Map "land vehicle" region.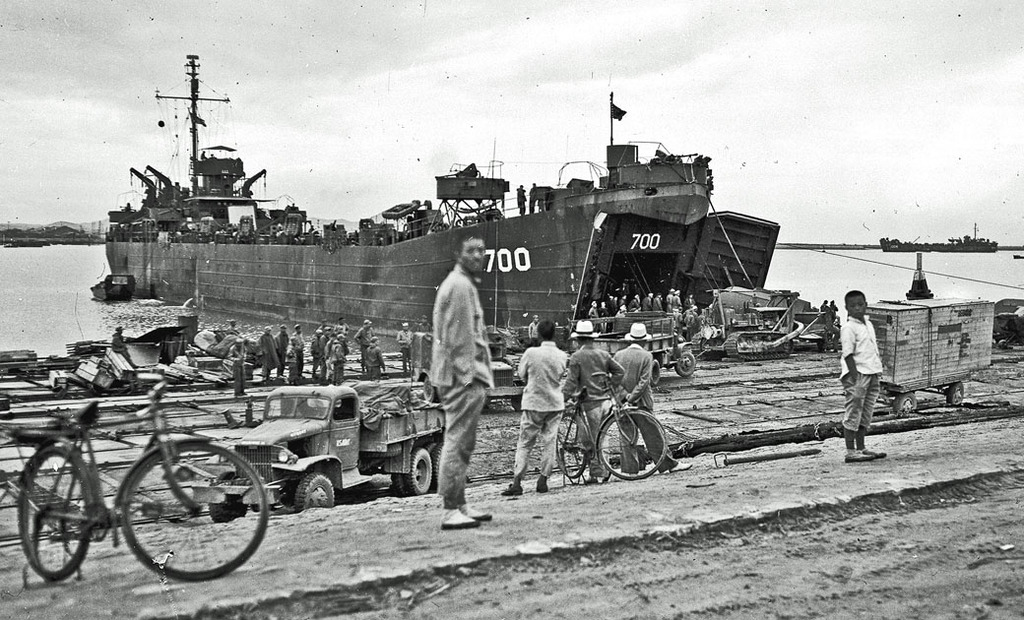
Mapped to l=569, t=309, r=699, b=380.
